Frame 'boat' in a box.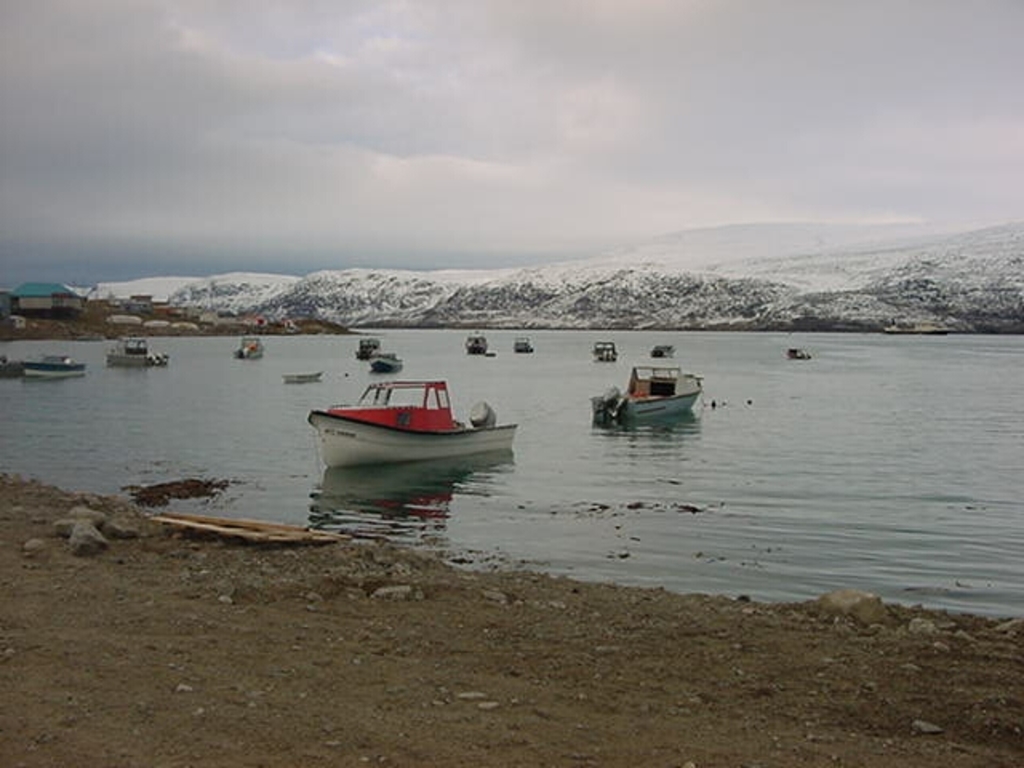
283/374/320/382.
